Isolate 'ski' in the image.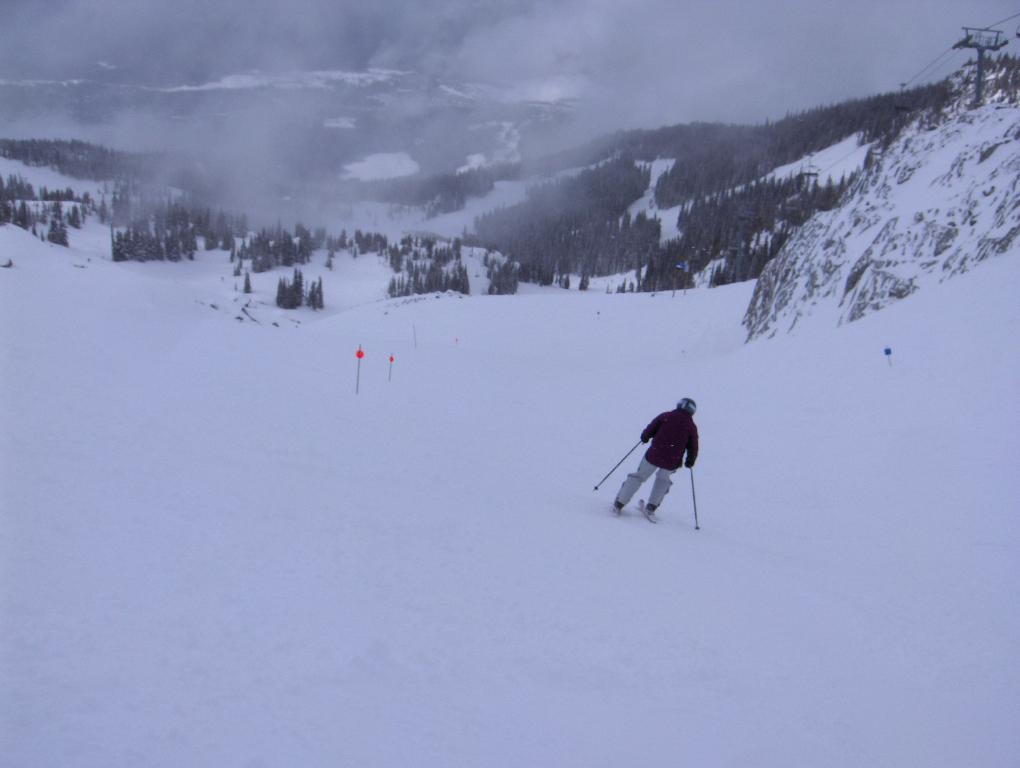
Isolated region: l=611, t=493, r=629, b=519.
